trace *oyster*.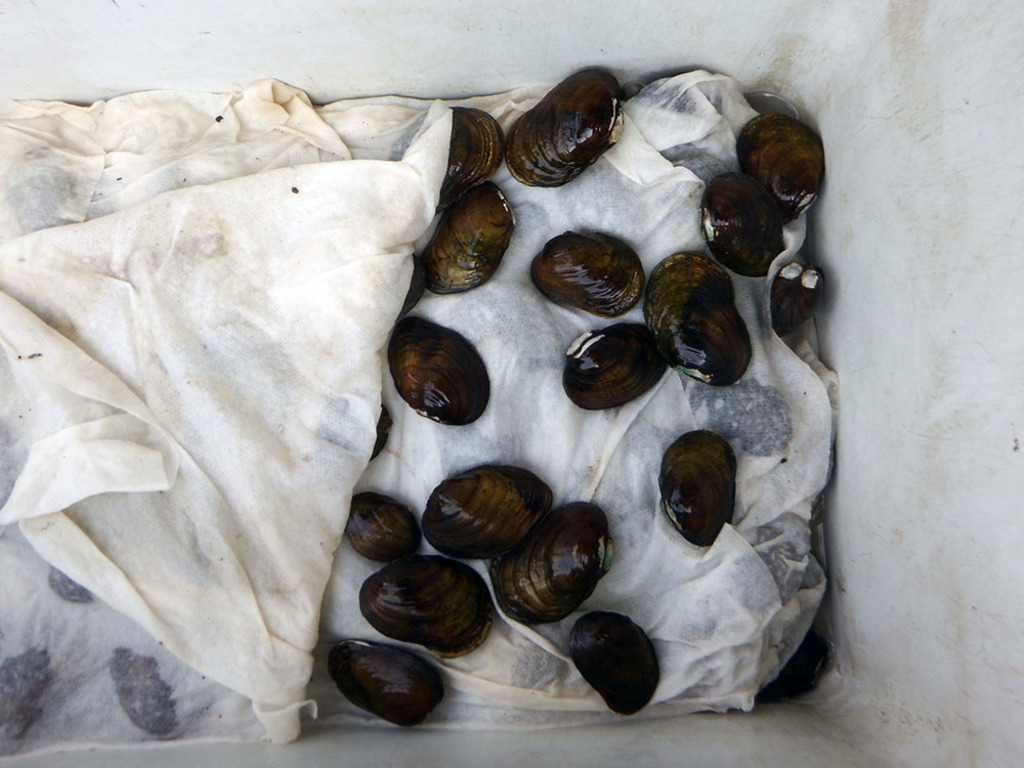
Traced to 659,428,744,552.
